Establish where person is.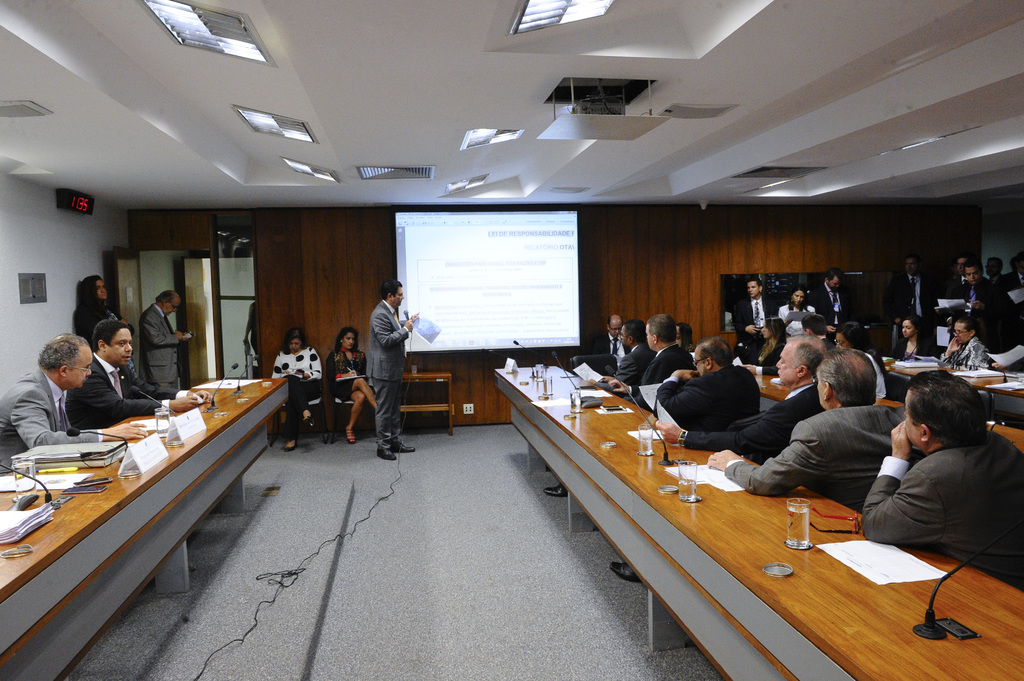
Established at [279, 327, 320, 453].
